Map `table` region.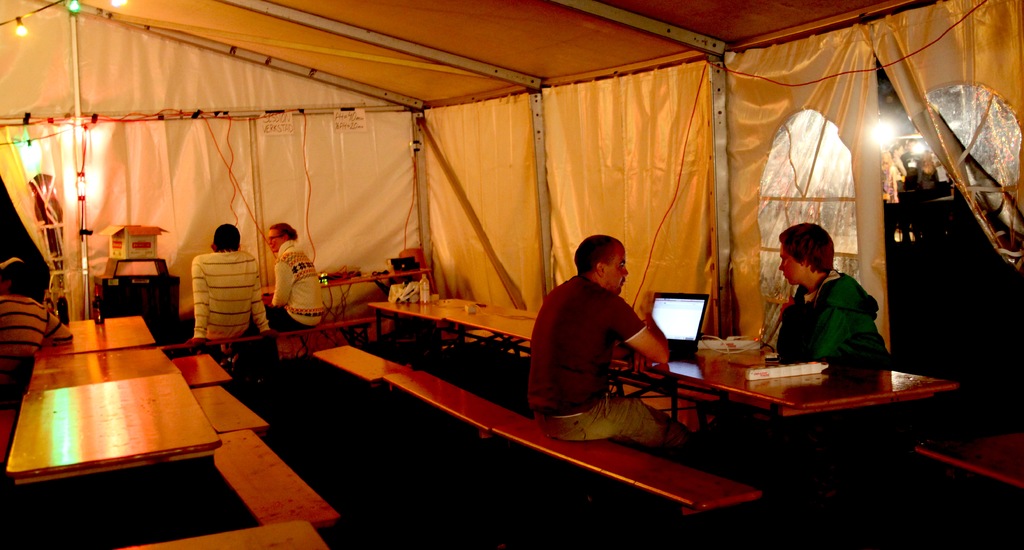
Mapped to {"x1": 445, "y1": 294, "x2": 535, "y2": 392}.
